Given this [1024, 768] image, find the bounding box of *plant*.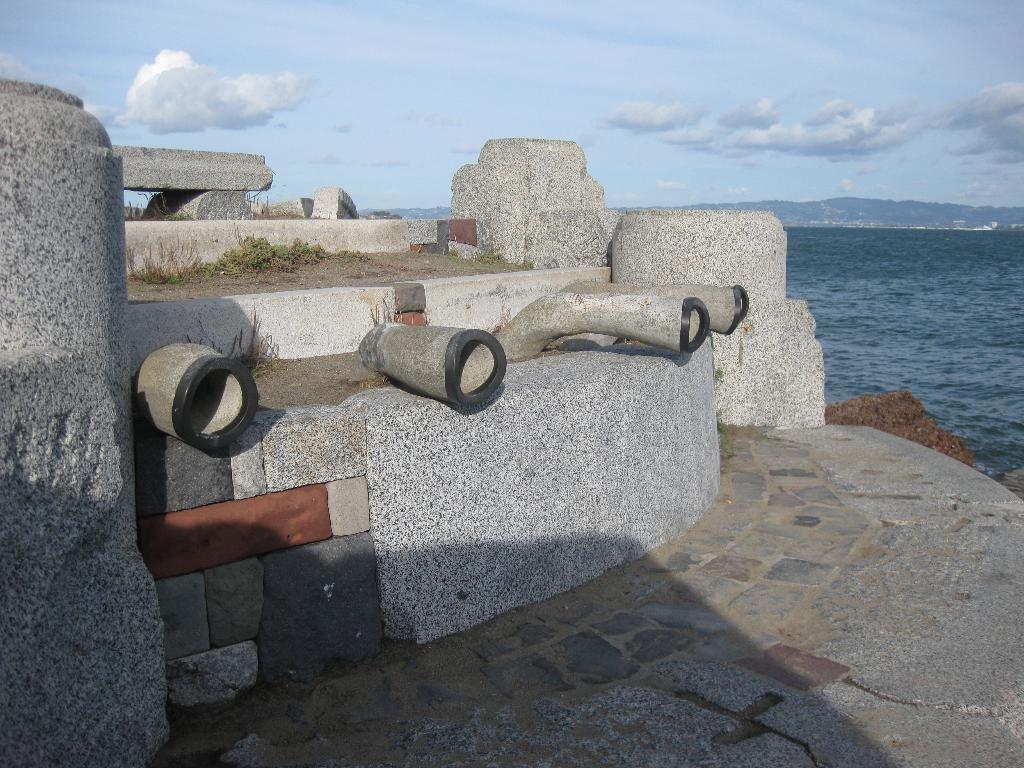
BBox(470, 239, 509, 270).
